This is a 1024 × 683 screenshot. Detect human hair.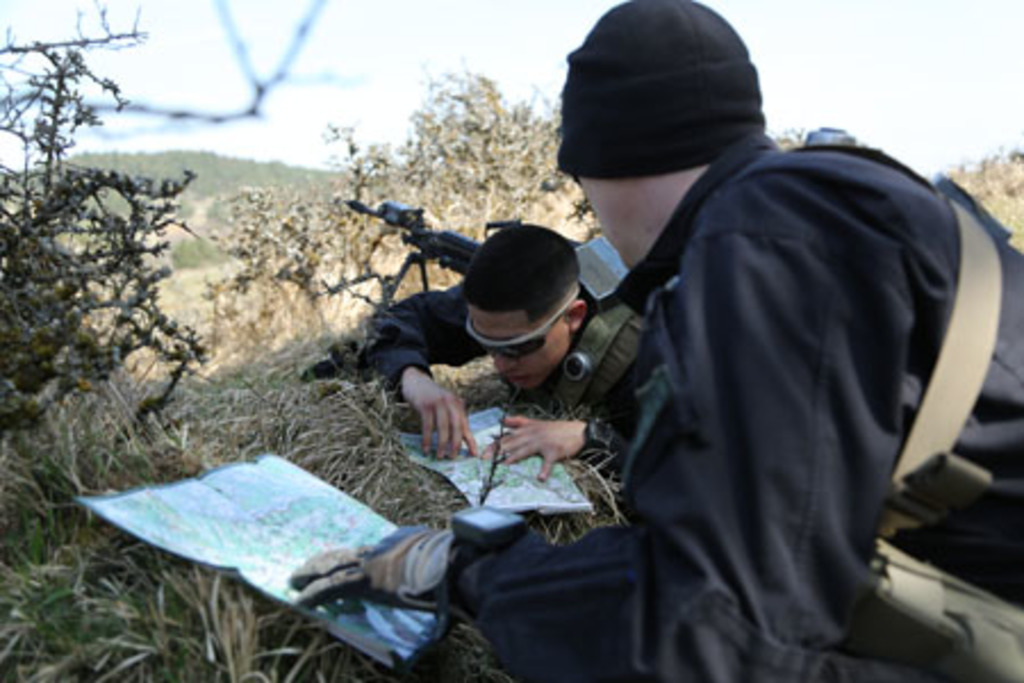
bbox(460, 230, 578, 326).
